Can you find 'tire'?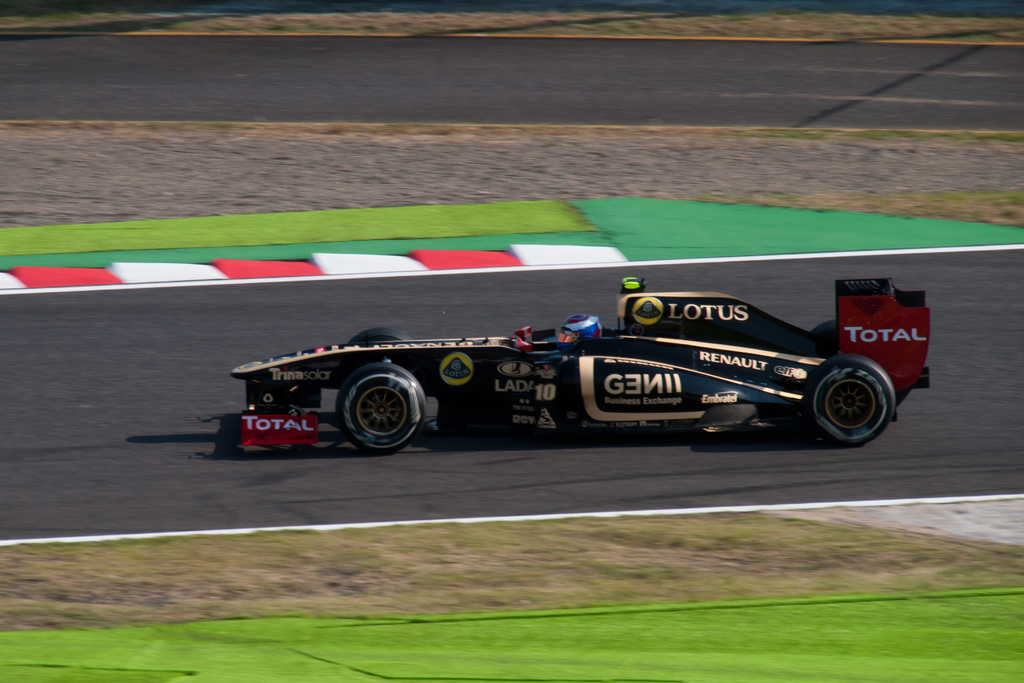
Yes, bounding box: <box>336,364,426,454</box>.
